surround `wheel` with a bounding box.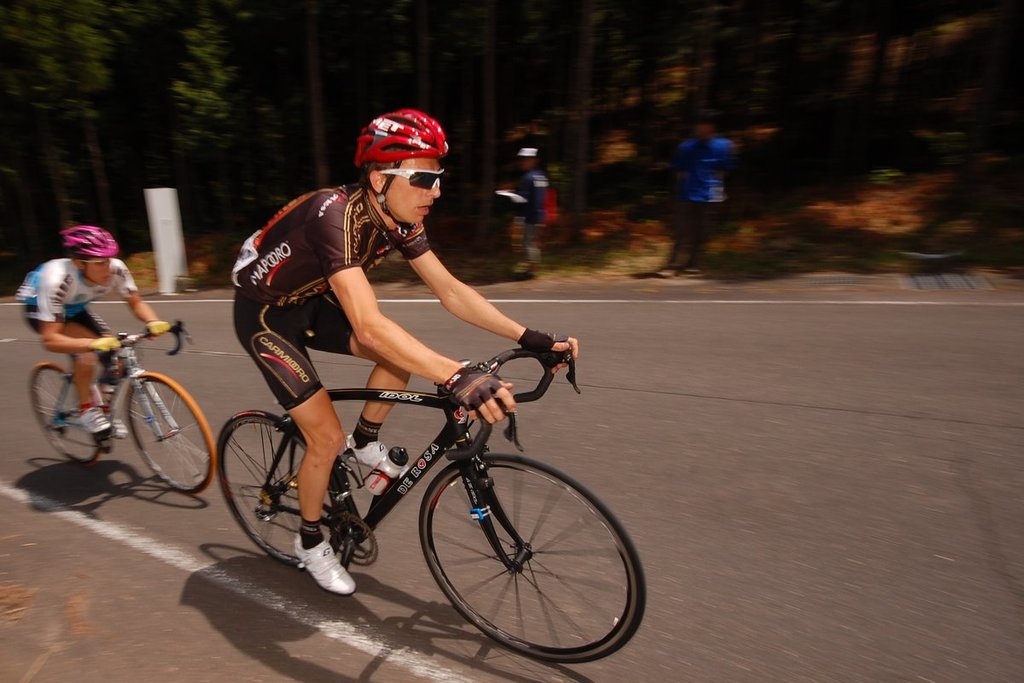
left=420, top=446, right=643, bottom=661.
